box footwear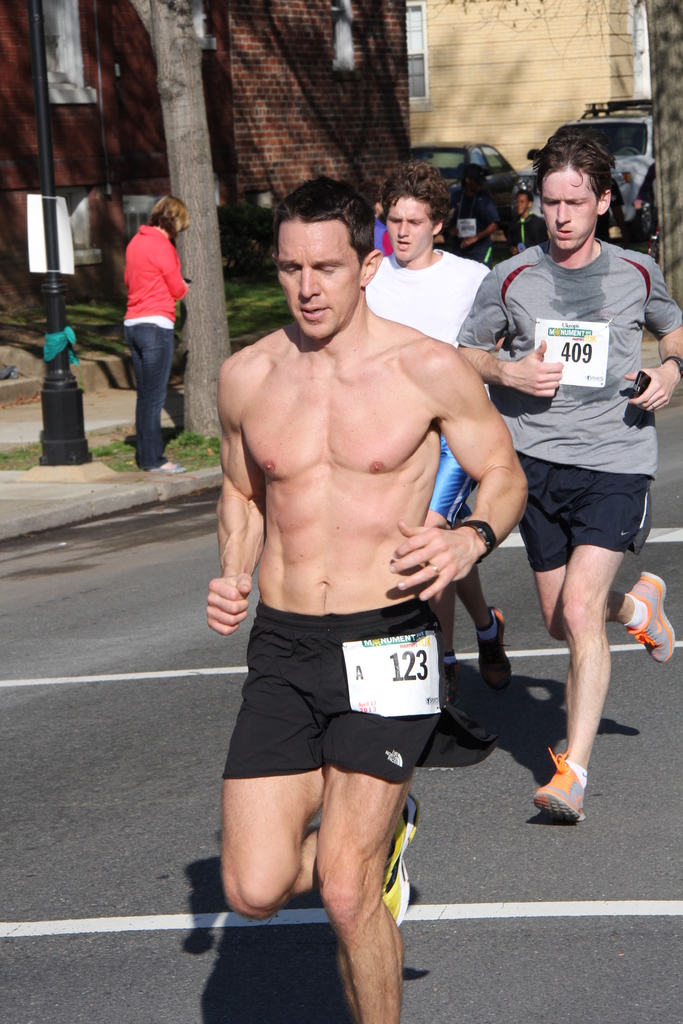
rect(540, 758, 602, 837)
